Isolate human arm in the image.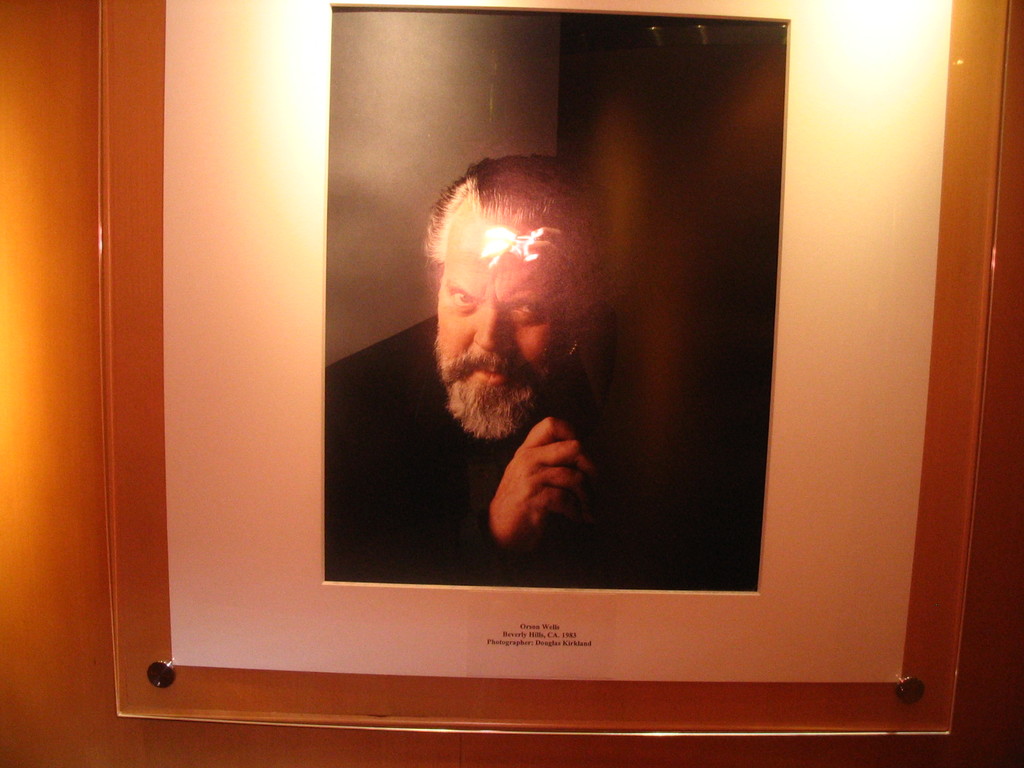
Isolated region: box(483, 417, 600, 551).
